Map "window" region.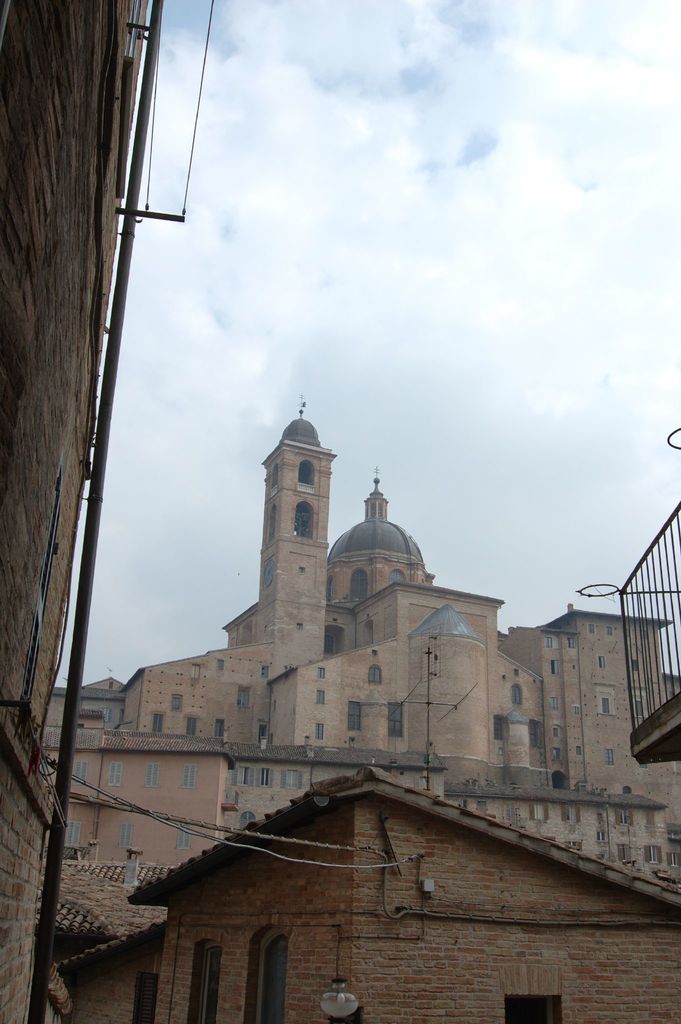
Mapped to [173, 694, 187, 711].
